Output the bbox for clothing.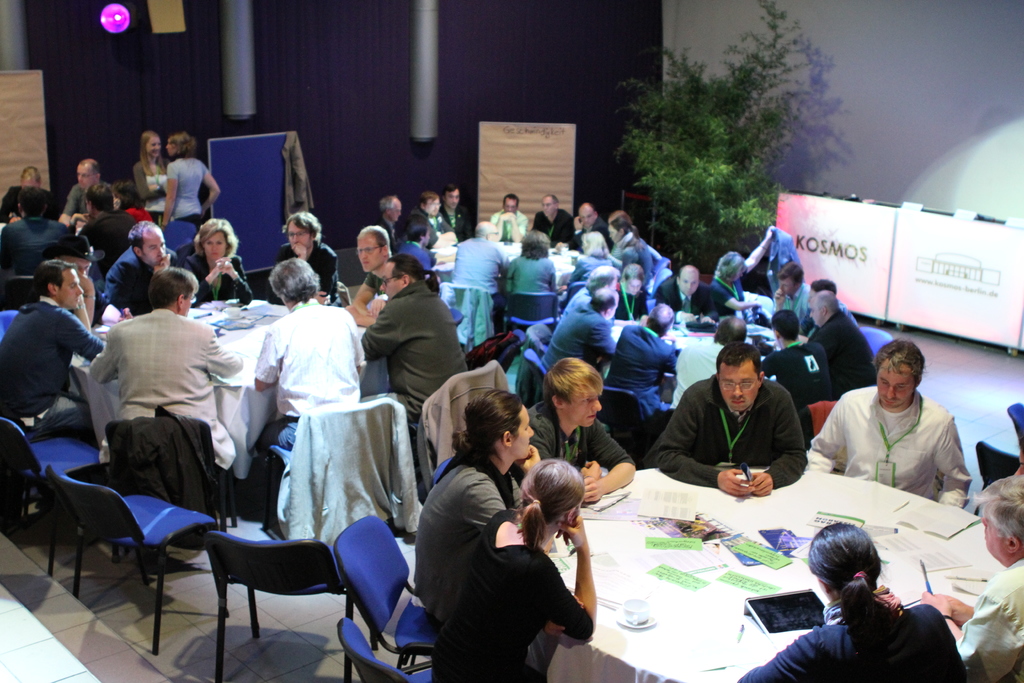
(604,320,678,425).
